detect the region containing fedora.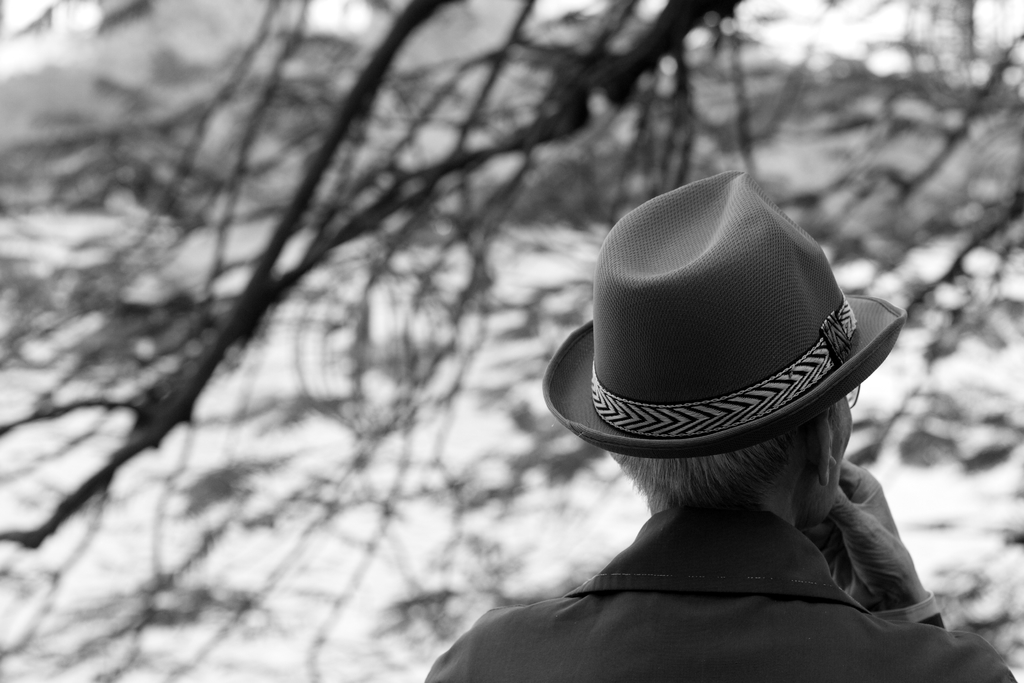
BBox(542, 170, 909, 459).
